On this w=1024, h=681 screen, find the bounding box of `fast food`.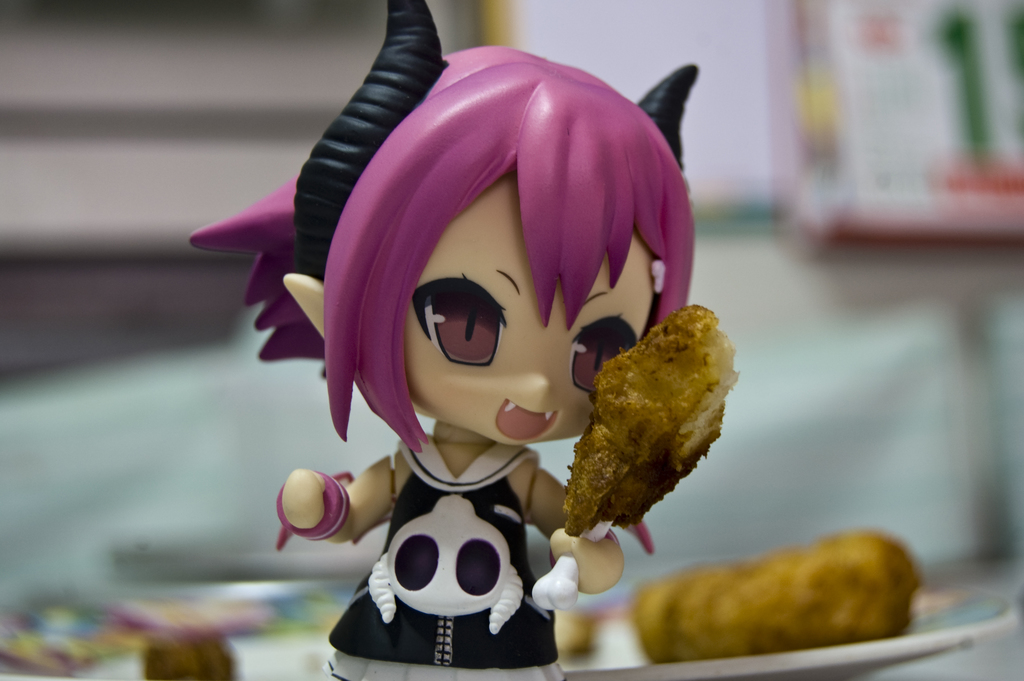
Bounding box: BBox(618, 519, 941, 670).
